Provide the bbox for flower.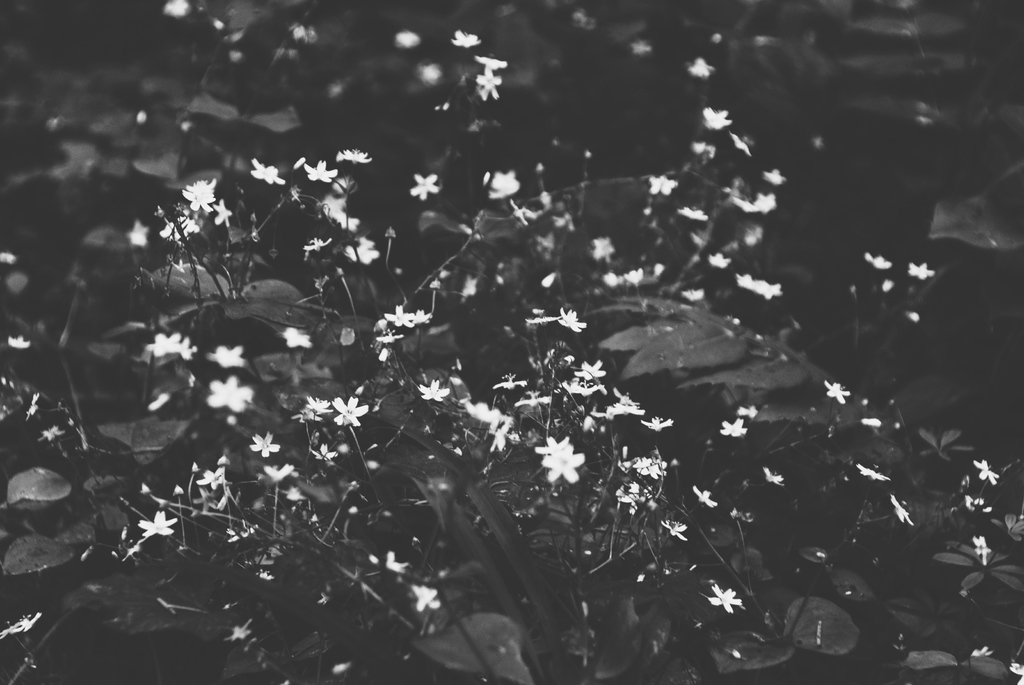
677:203:708:222.
